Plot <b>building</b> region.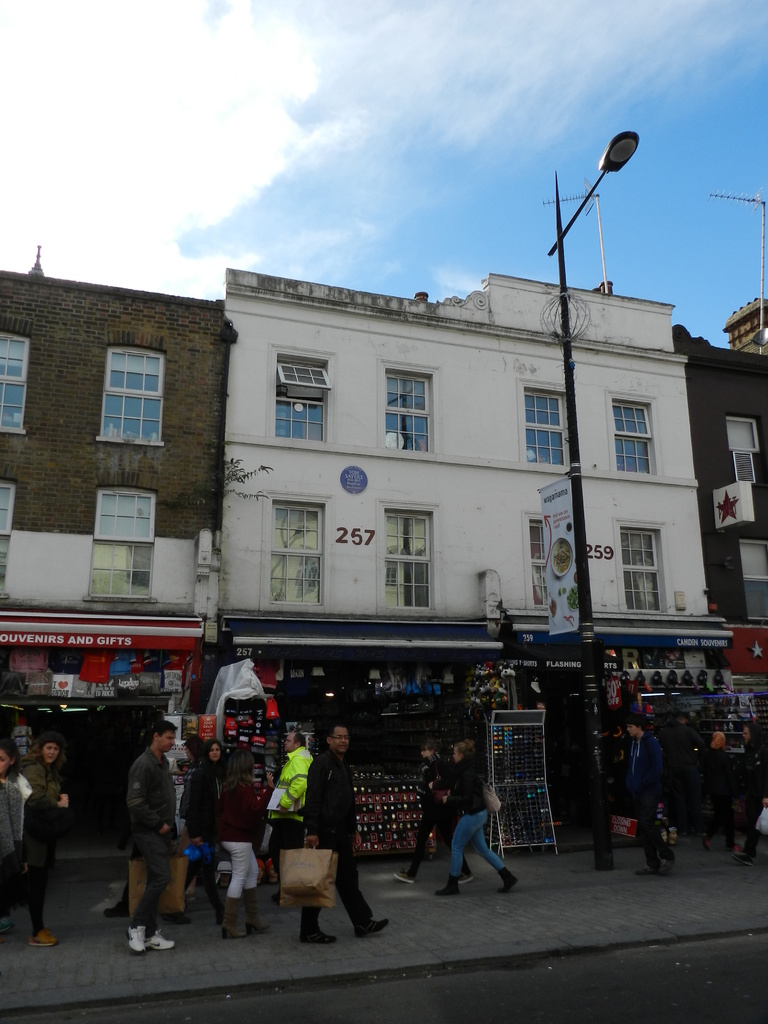
Plotted at (673, 300, 767, 820).
